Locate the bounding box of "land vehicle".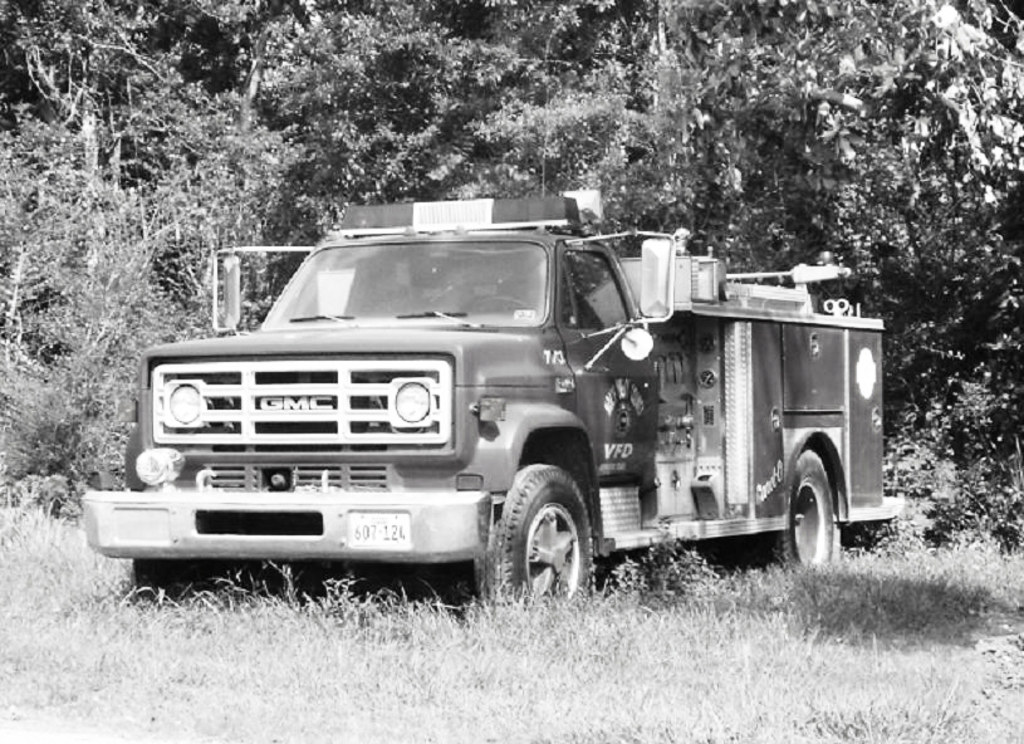
Bounding box: {"left": 77, "top": 185, "right": 926, "bottom": 608}.
